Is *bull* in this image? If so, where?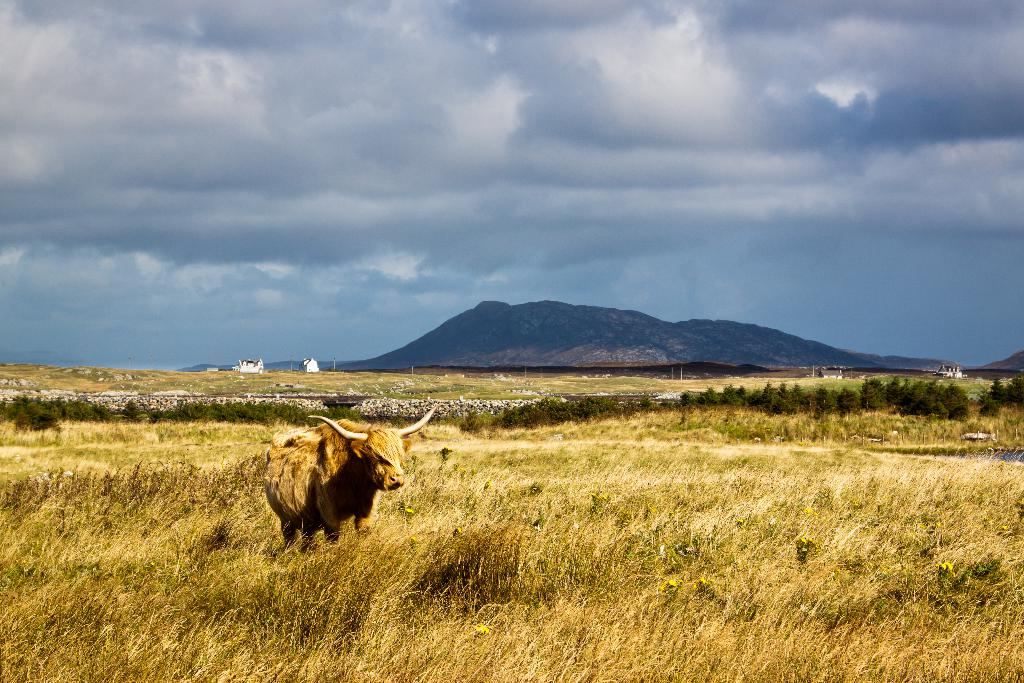
Yes, at [x1=261, y1=404, x2=438, y2=559].
